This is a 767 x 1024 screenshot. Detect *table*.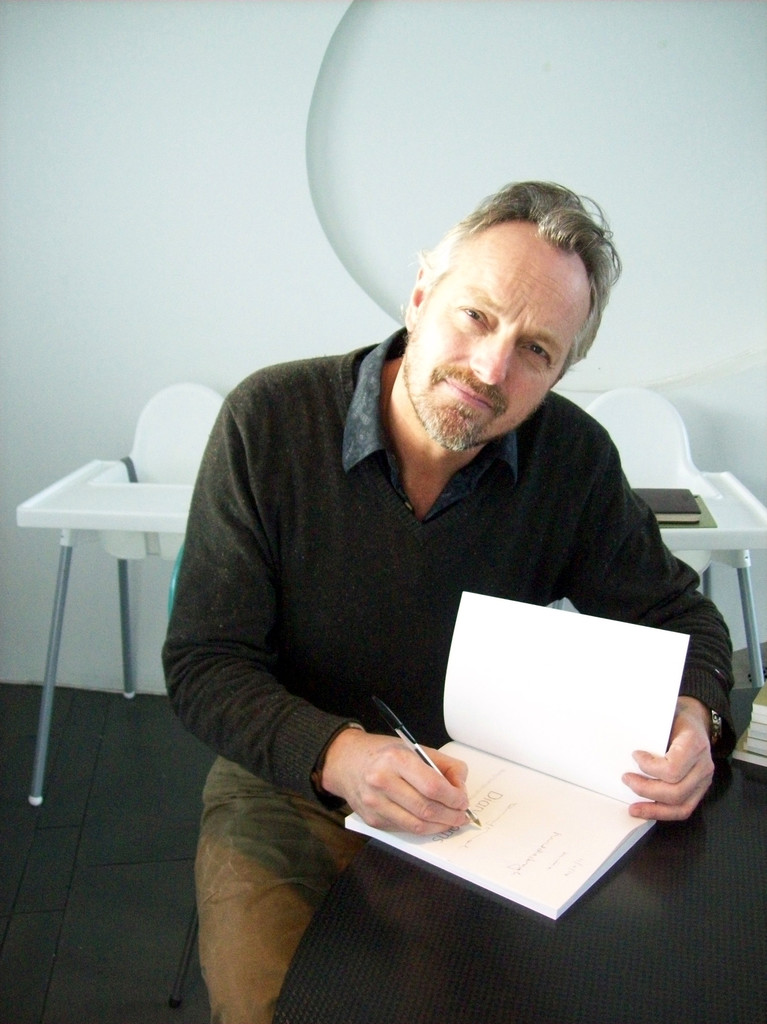
detection(15, 471, 766, 802).
